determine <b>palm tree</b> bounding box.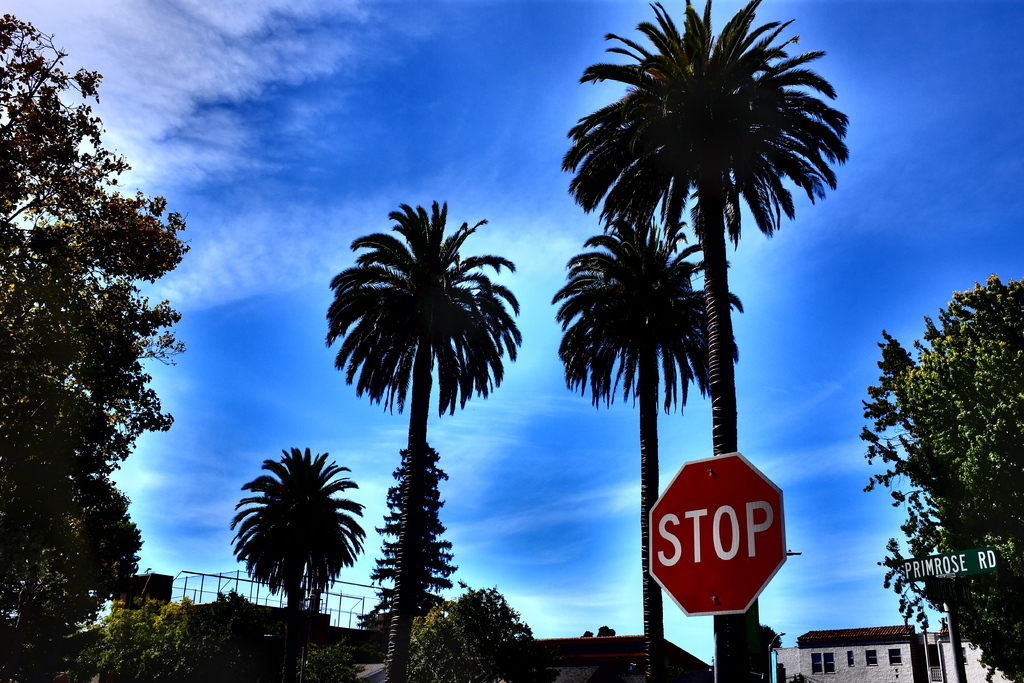
Determined: 324:211:532:661.
